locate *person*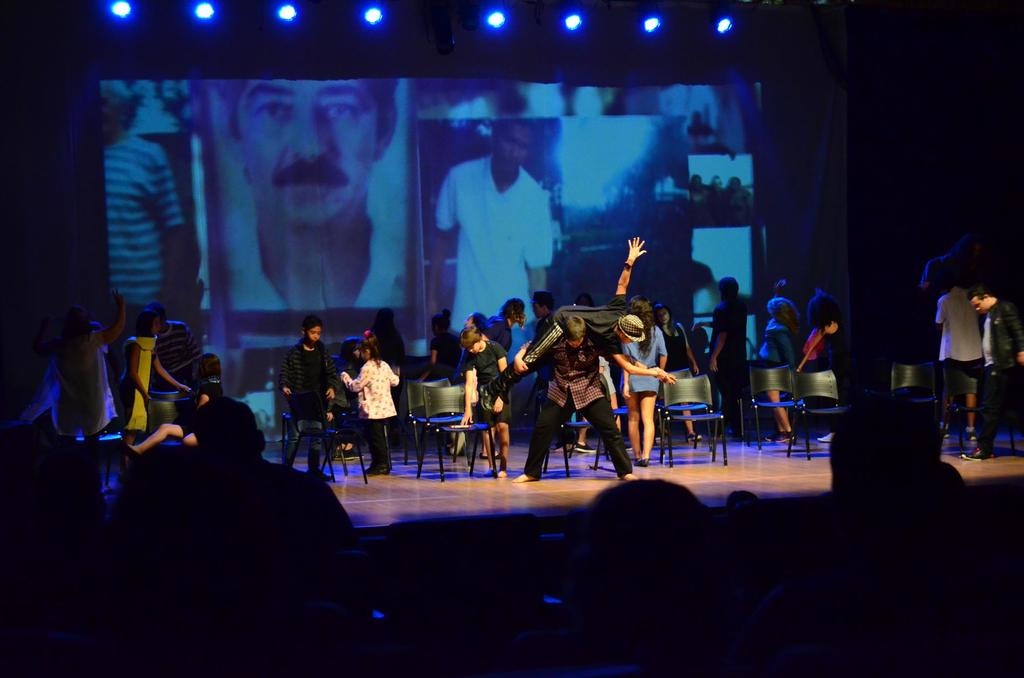
<bbox>474, 232, 677, 414</bbox>
